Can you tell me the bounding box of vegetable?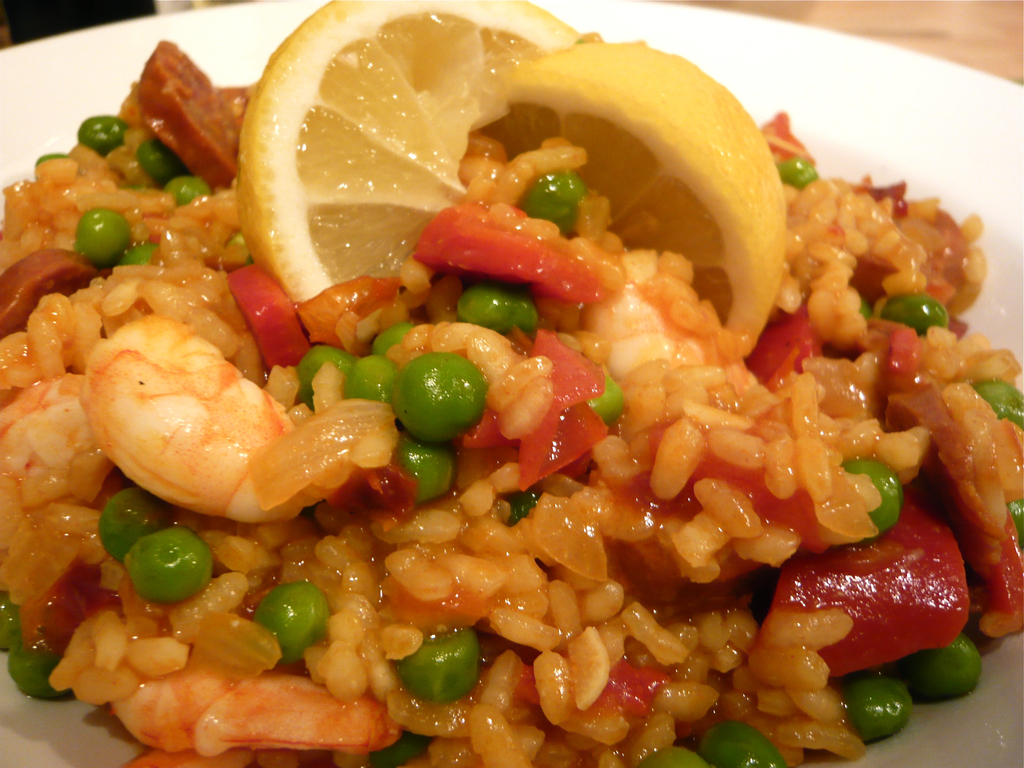
509 481 543 519.
